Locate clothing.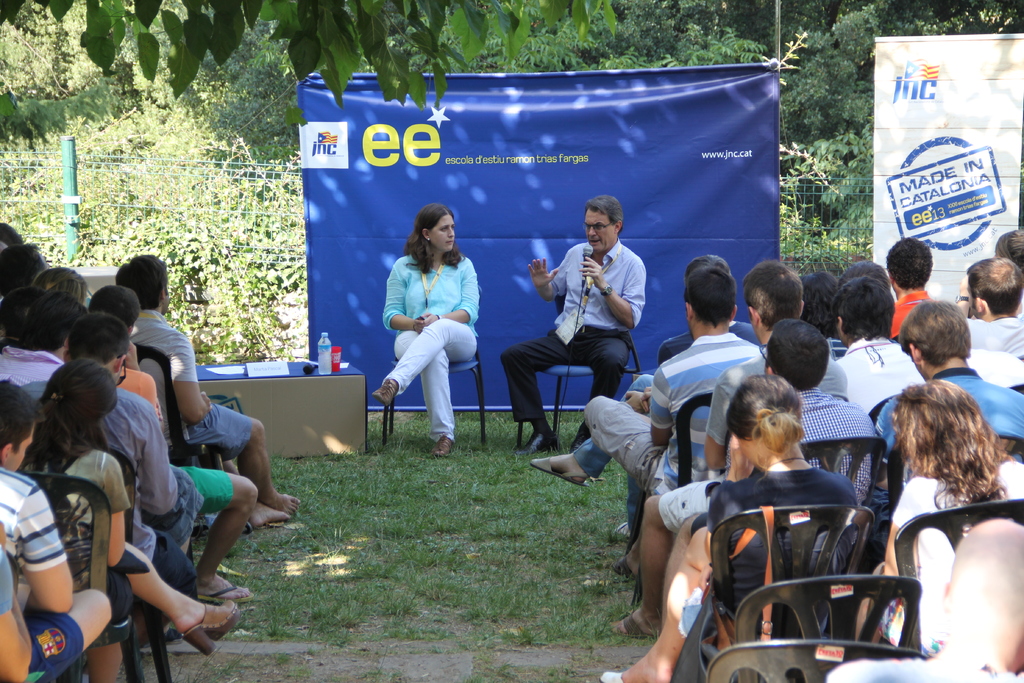
Bounding box: (x1=885, y1=454, x2=1023, y2=646).
